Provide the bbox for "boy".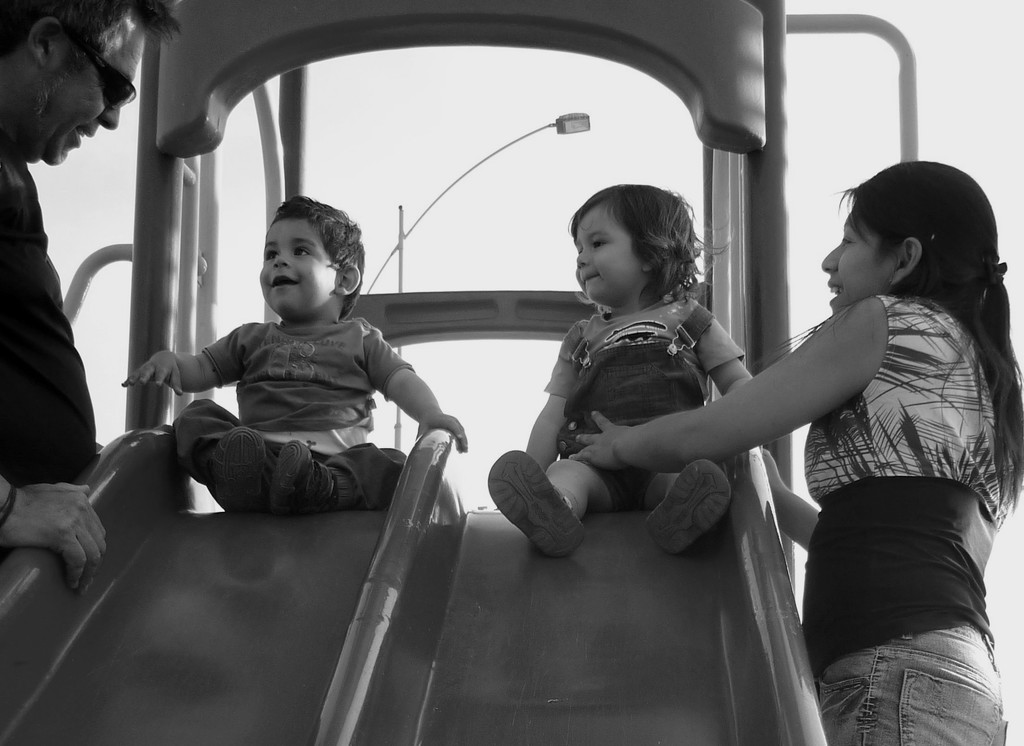
region(486, 184, 753, 559).
